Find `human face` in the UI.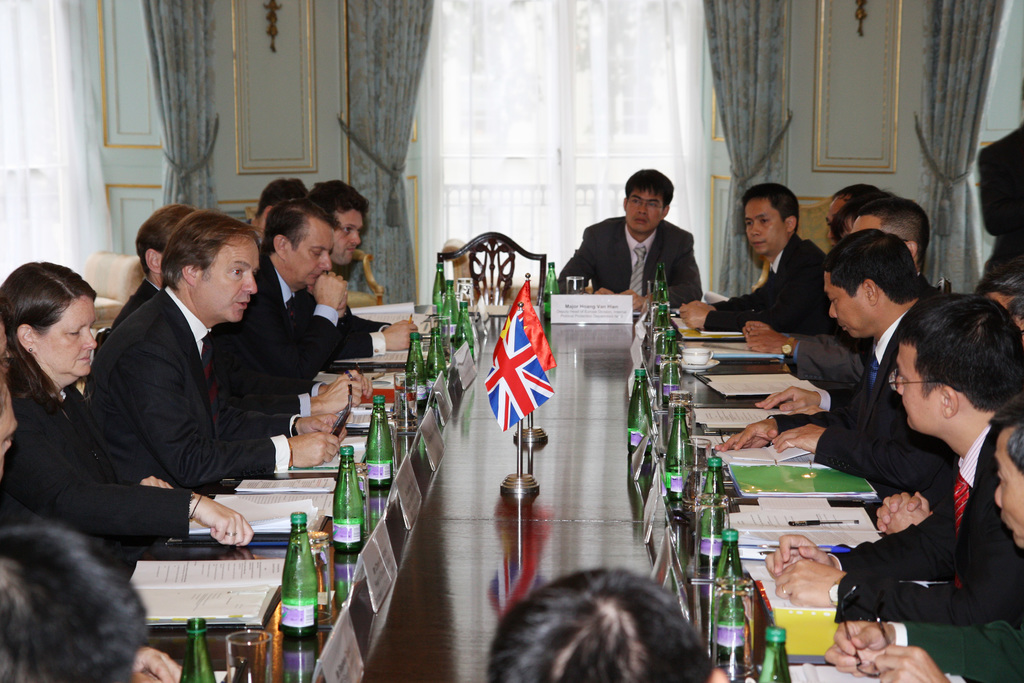
UI element at [x1=849, y1=215, x2=882, y2=234].
